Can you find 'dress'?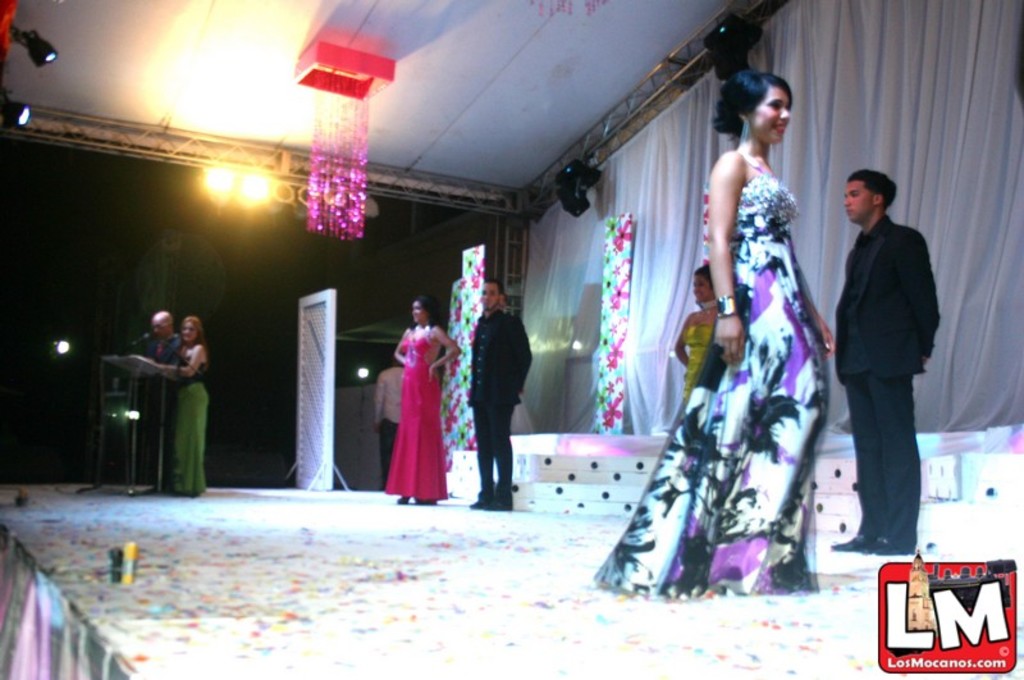
Yes, bounding box: <bbox>591, 154, 827, 616</bbox>.
